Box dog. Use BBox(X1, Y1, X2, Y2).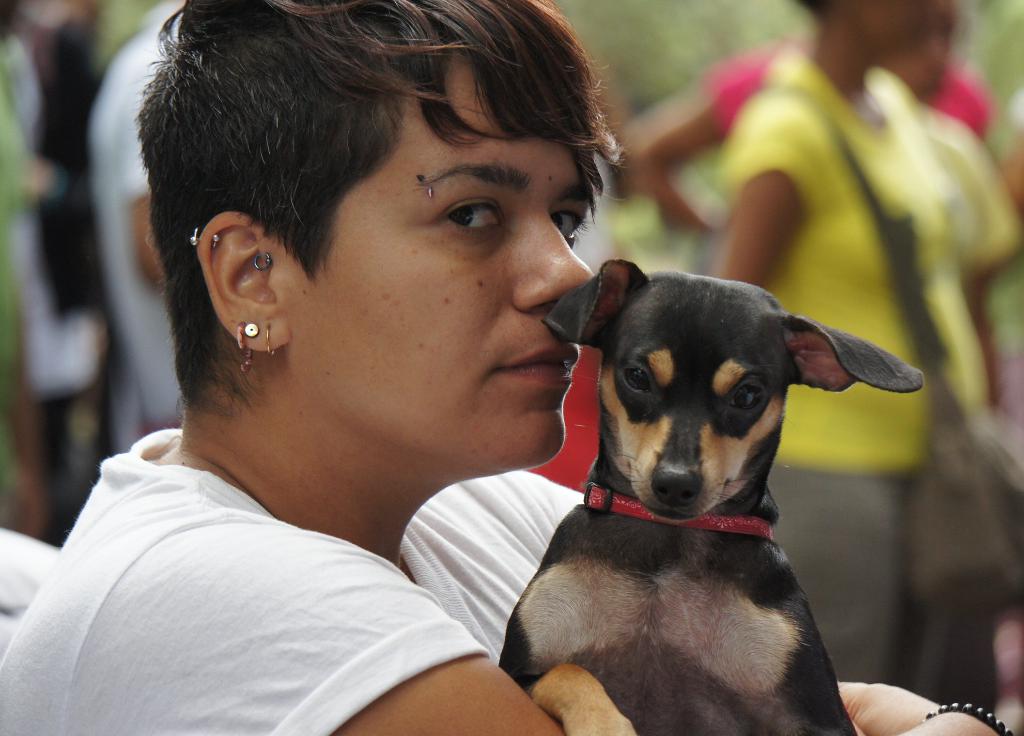
BBox(500, 258, 927, 735).
